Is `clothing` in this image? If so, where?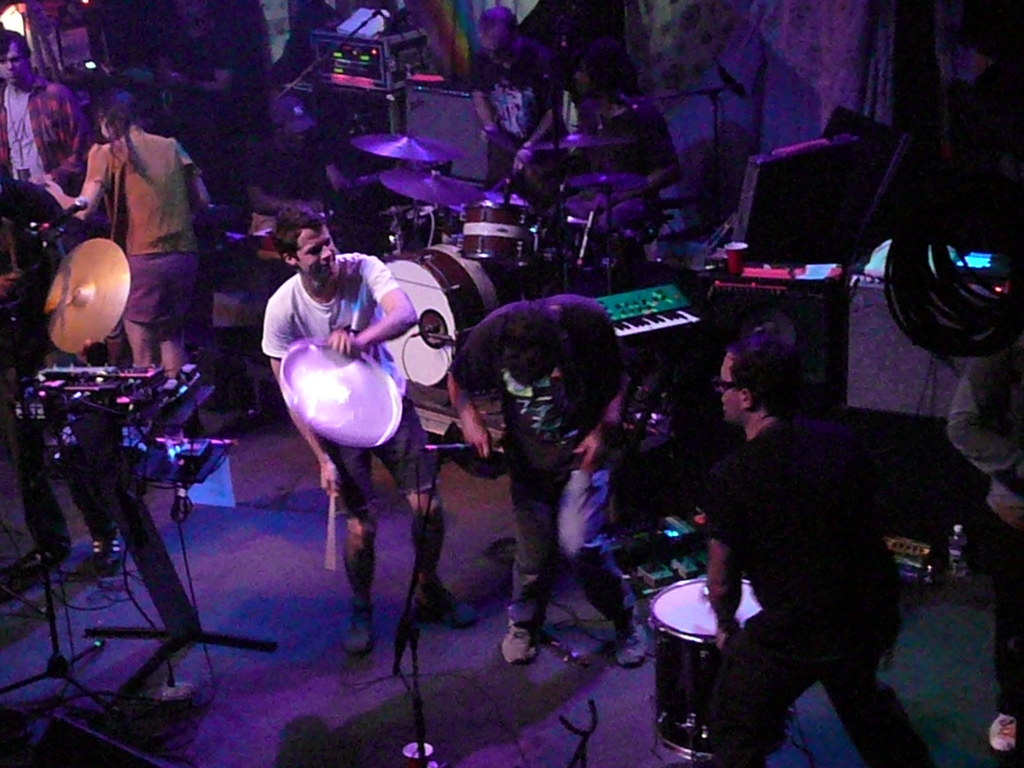
Yes, at bbox=[0, 66, 98, 295].
